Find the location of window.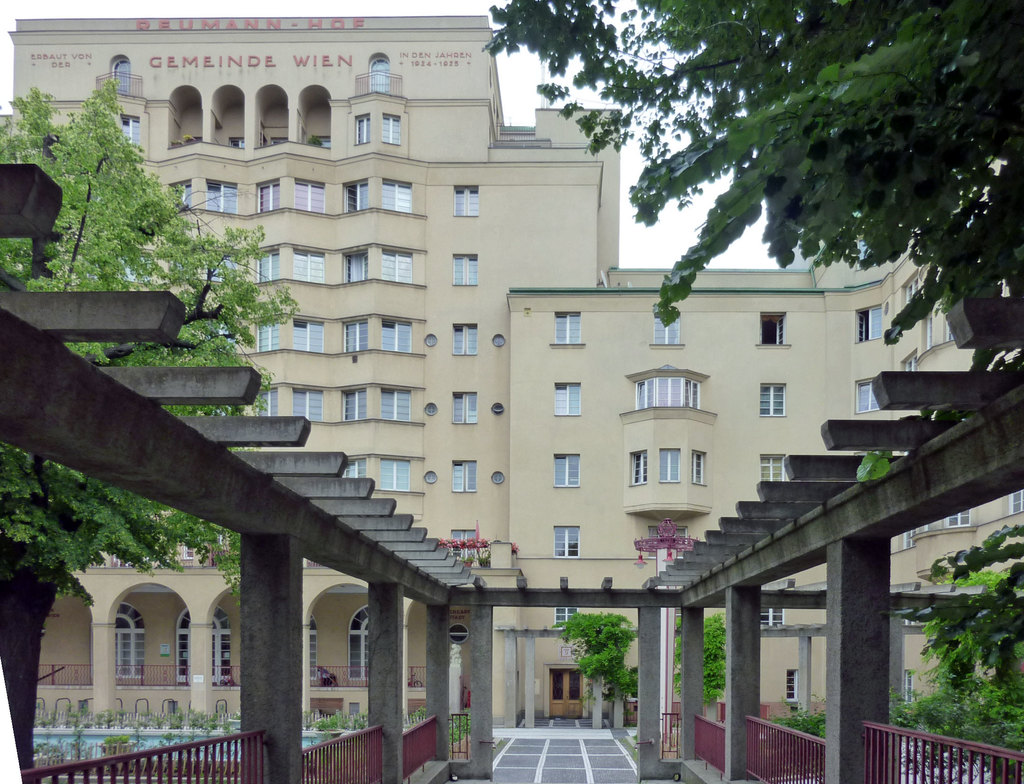
Location: {"left": 641, "top": 372, "right": 706, "bottom": 412}.
